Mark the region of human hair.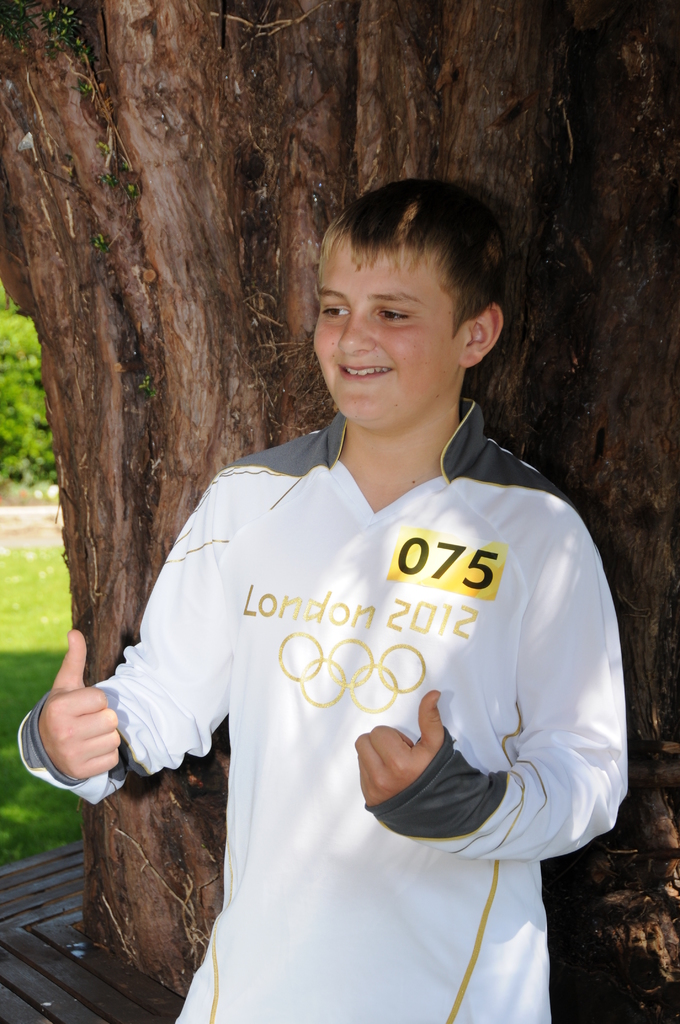
Region: bbox=(316, 180, 508, 340).
